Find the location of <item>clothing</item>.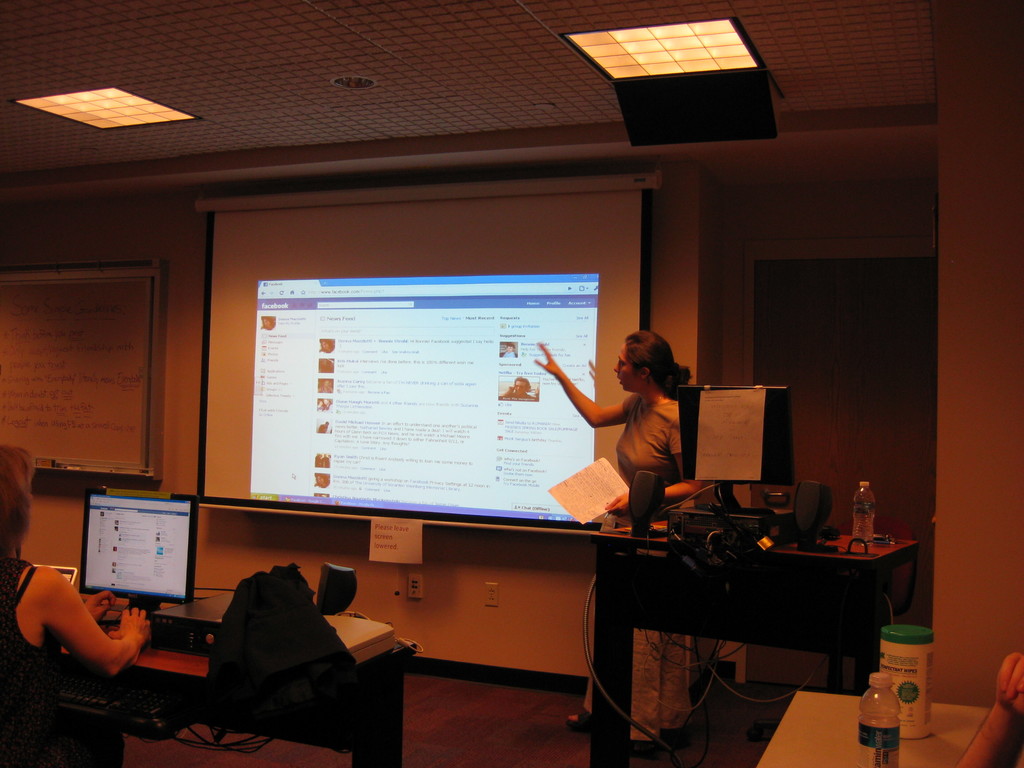
Location: select_region(623, 385, 716, 564).
